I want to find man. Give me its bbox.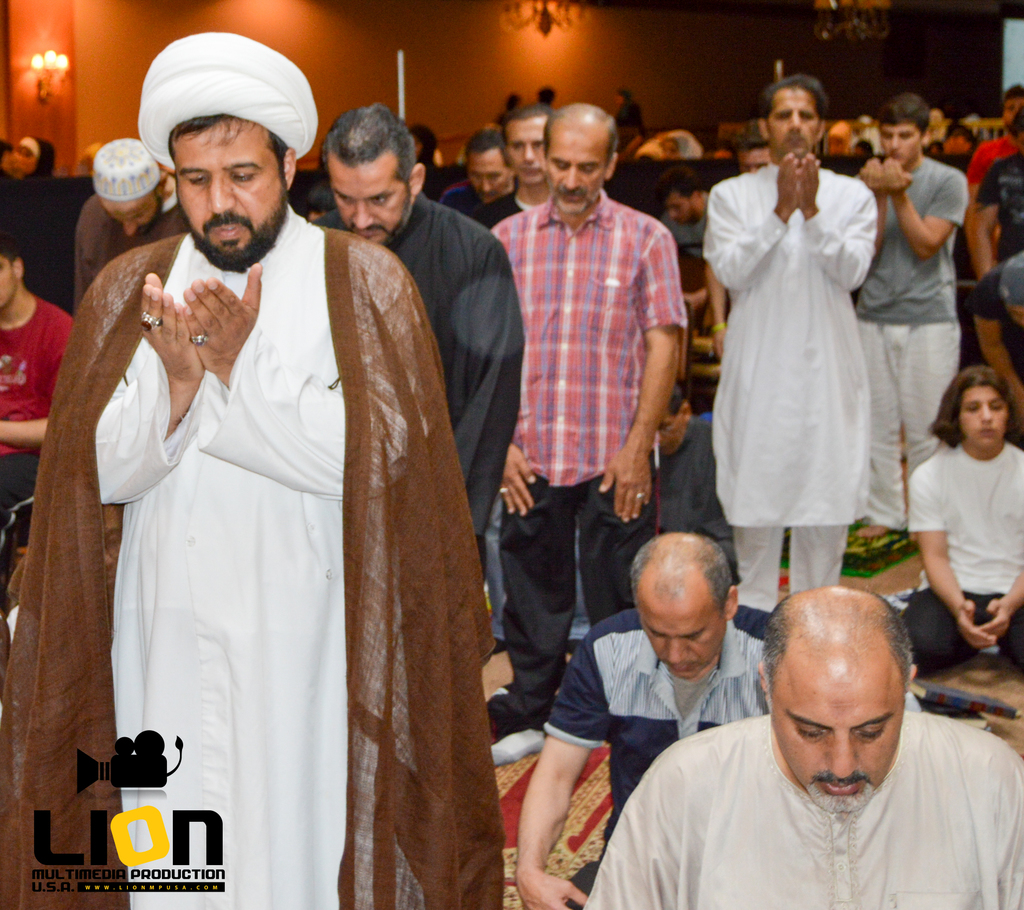
<region>736, 130, 775, 175</region>.
